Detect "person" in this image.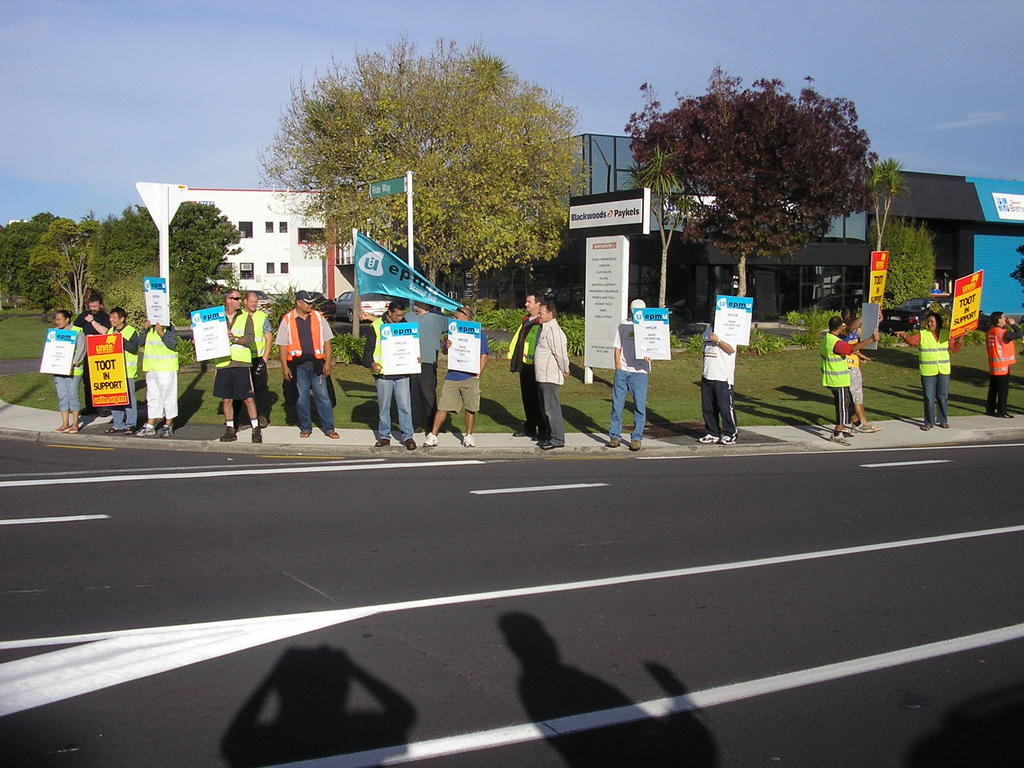
Detection: select_region(422, 300, 488, 445).
